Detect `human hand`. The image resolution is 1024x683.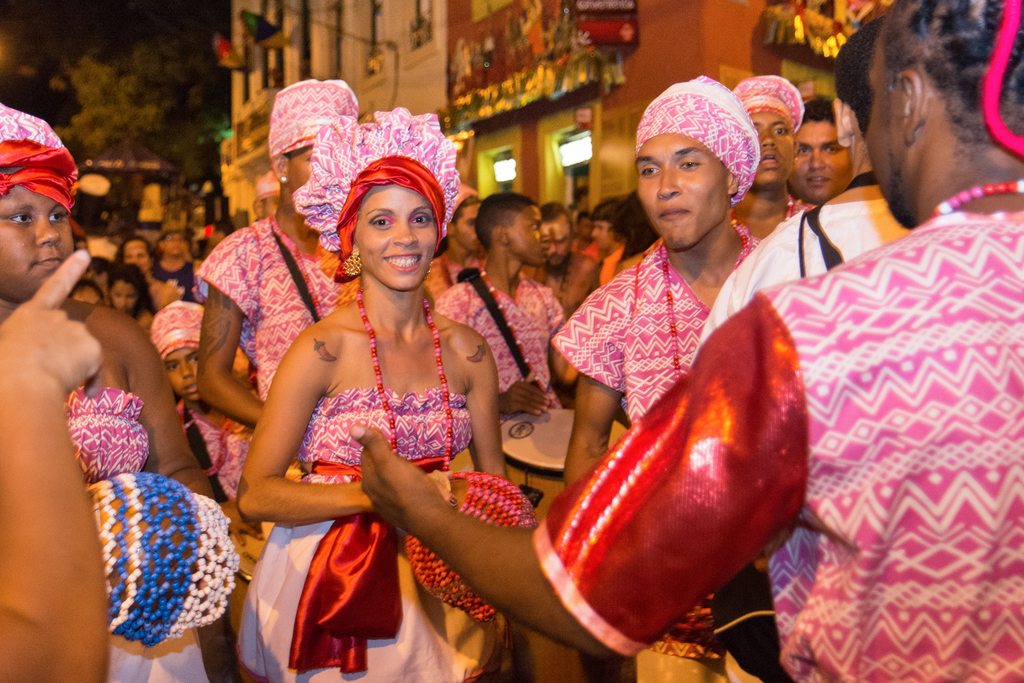
<box>219,502,263,549</box>.
